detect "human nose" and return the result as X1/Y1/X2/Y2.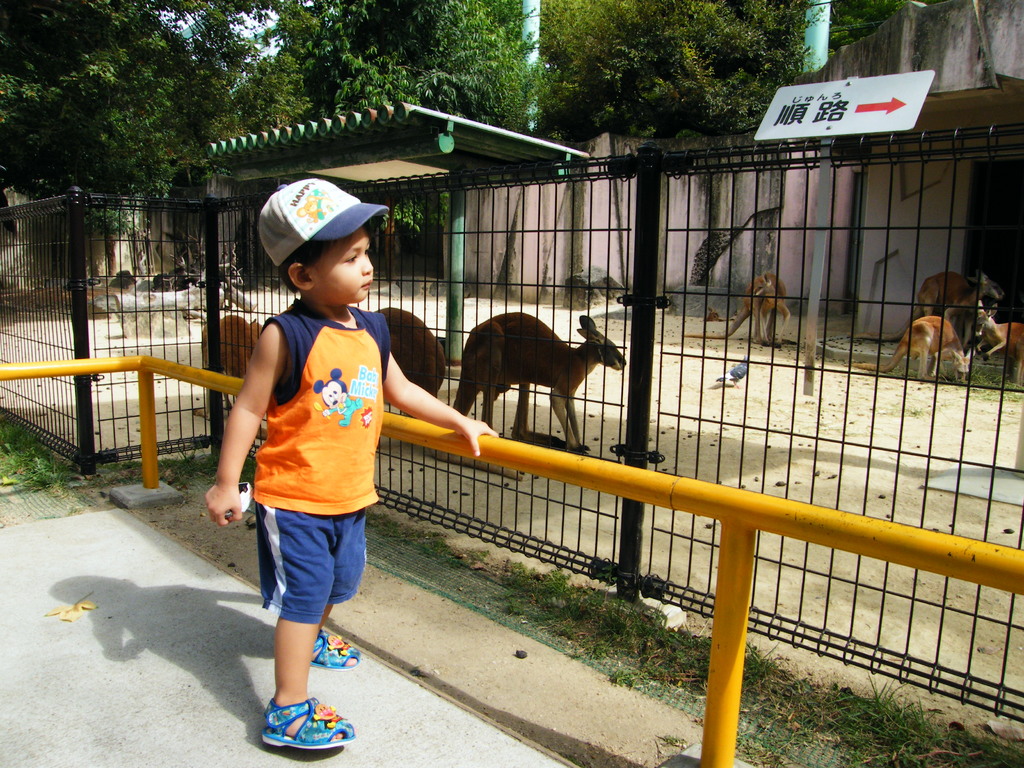
362/257/371/274.
